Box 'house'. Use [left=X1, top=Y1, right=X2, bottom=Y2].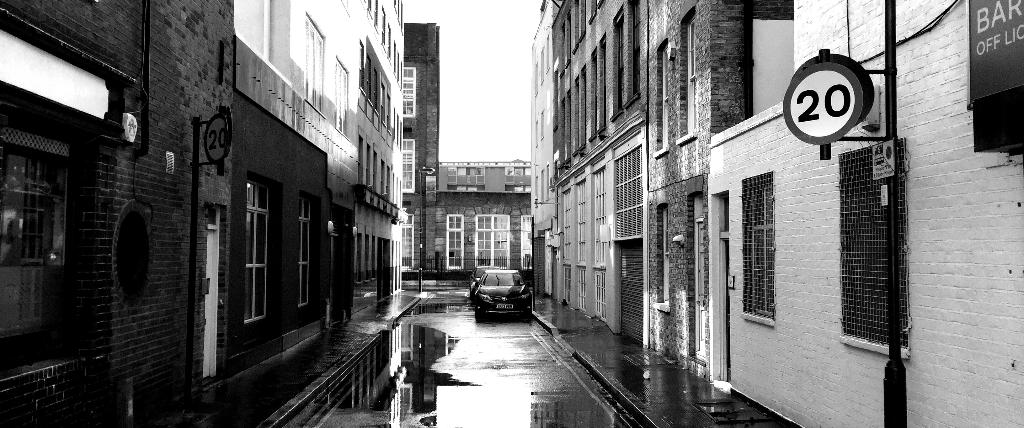
[left=426, top=160, right=534, bottom=274].
